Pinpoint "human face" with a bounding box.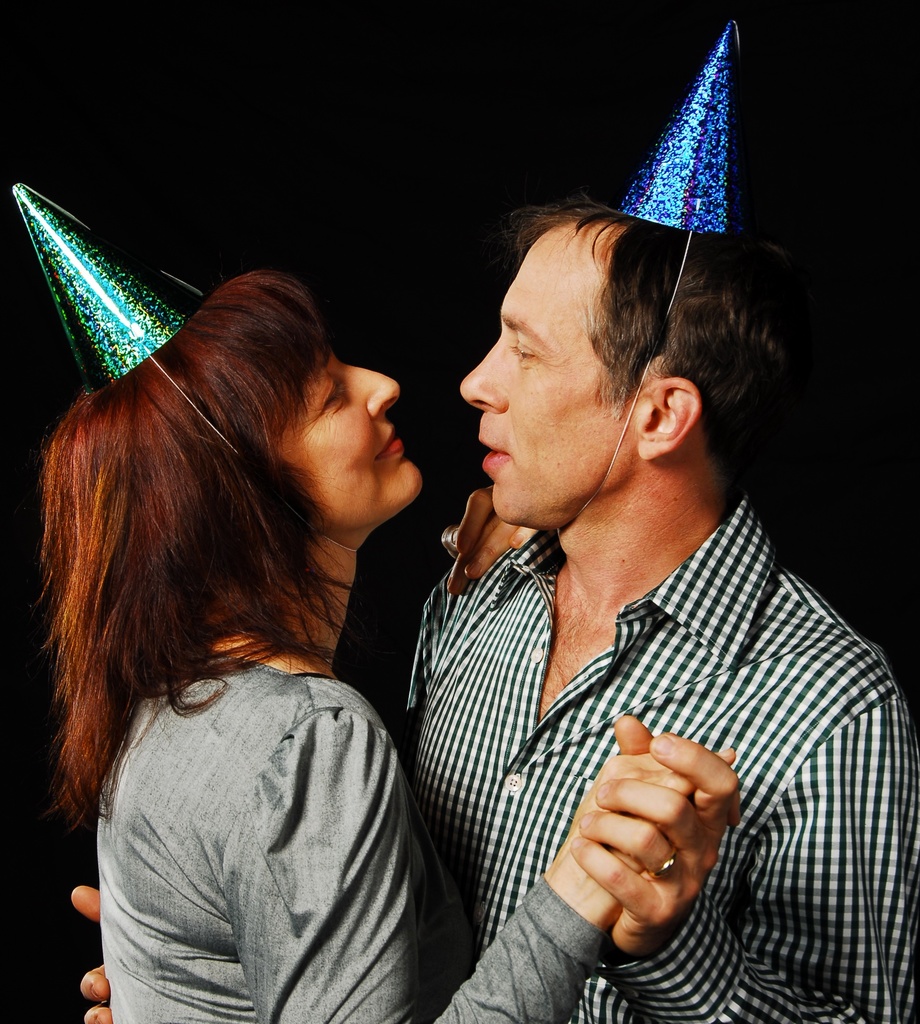
<box>442,239,672,530</box>.
